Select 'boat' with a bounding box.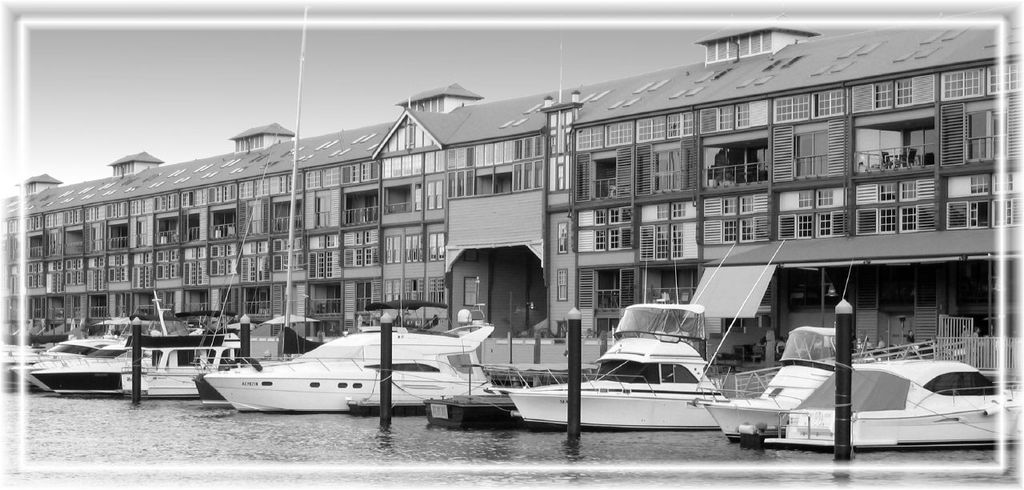
bbox=[501, 236, 798, 435].
